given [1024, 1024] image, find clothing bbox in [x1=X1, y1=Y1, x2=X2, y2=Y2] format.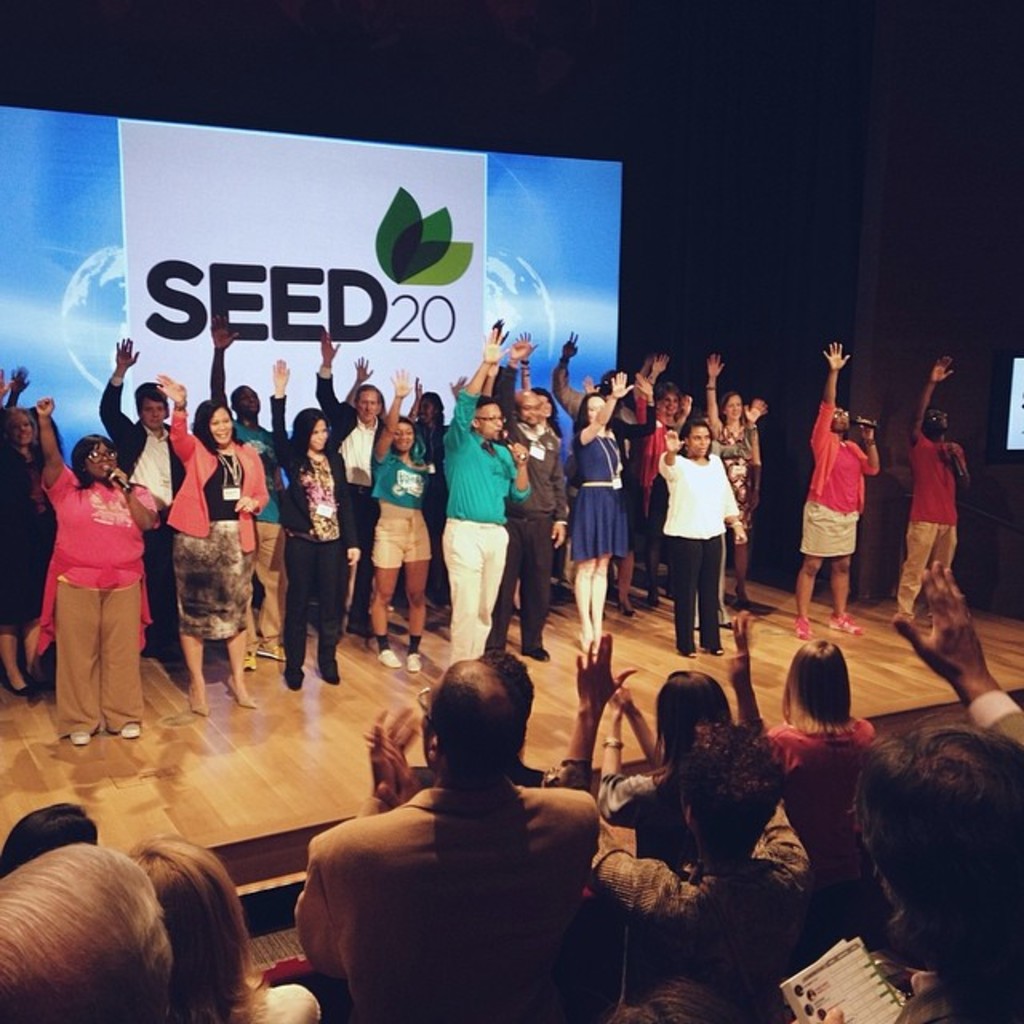
[x1=181, y1=528, x2=234, y2=650].
